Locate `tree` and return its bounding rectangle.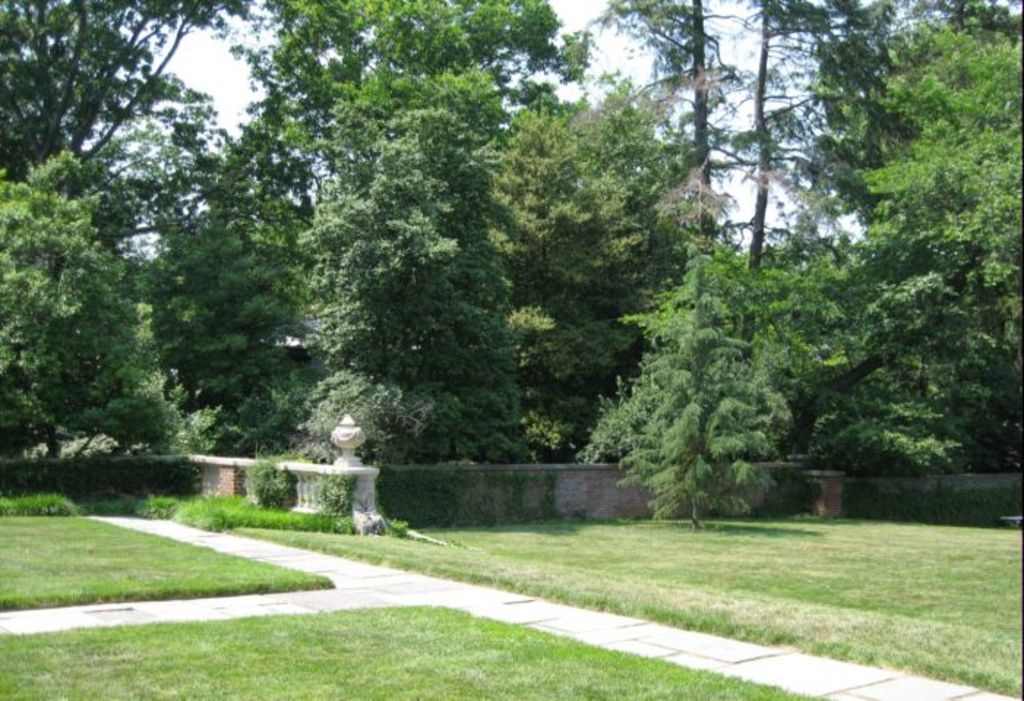
590/171/1021/534.
